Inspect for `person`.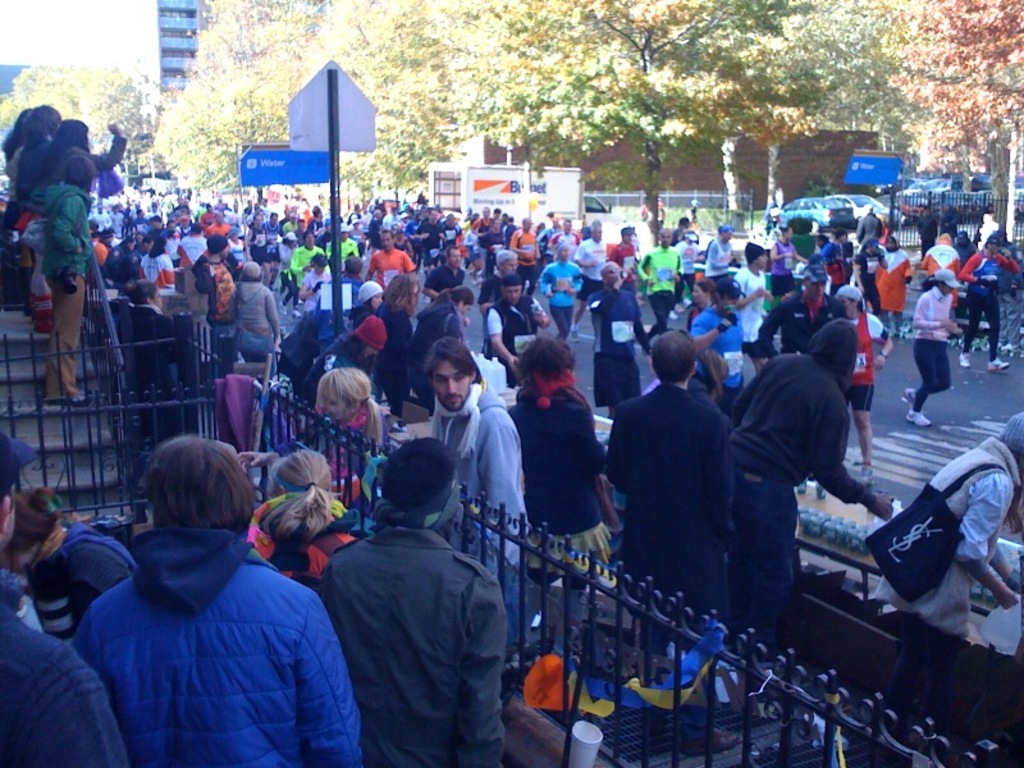
Inspection: select_region(196, 234, 242, 378).
